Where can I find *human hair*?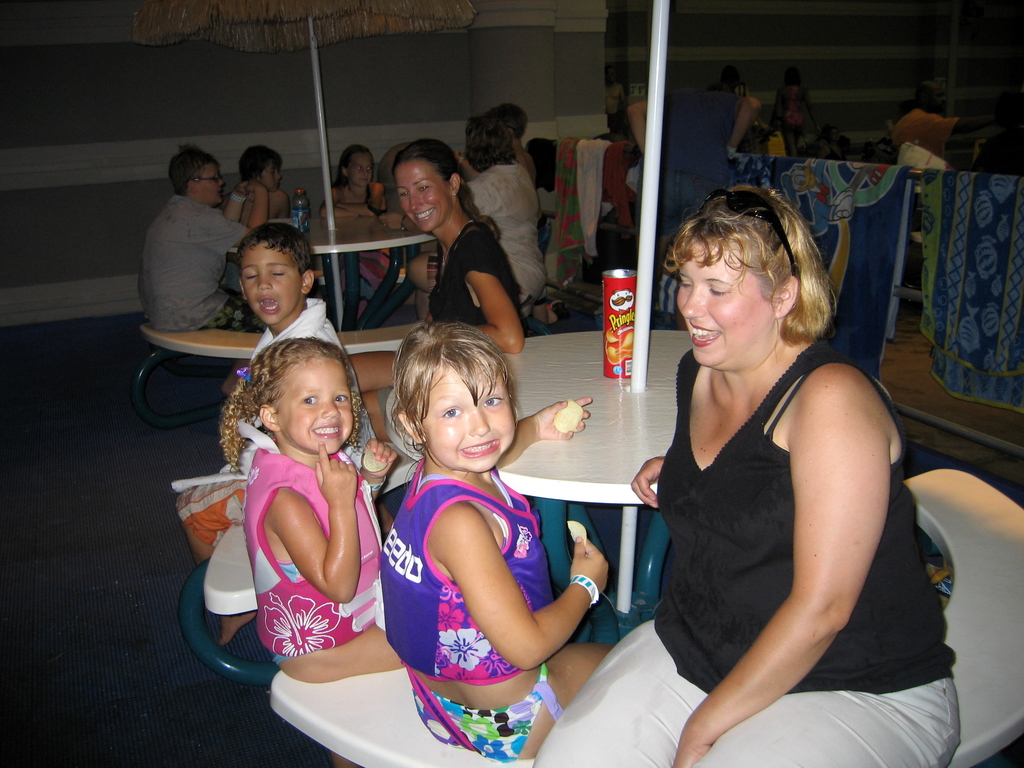
You can find it at <region>218, 339, 362, 479</region>.
